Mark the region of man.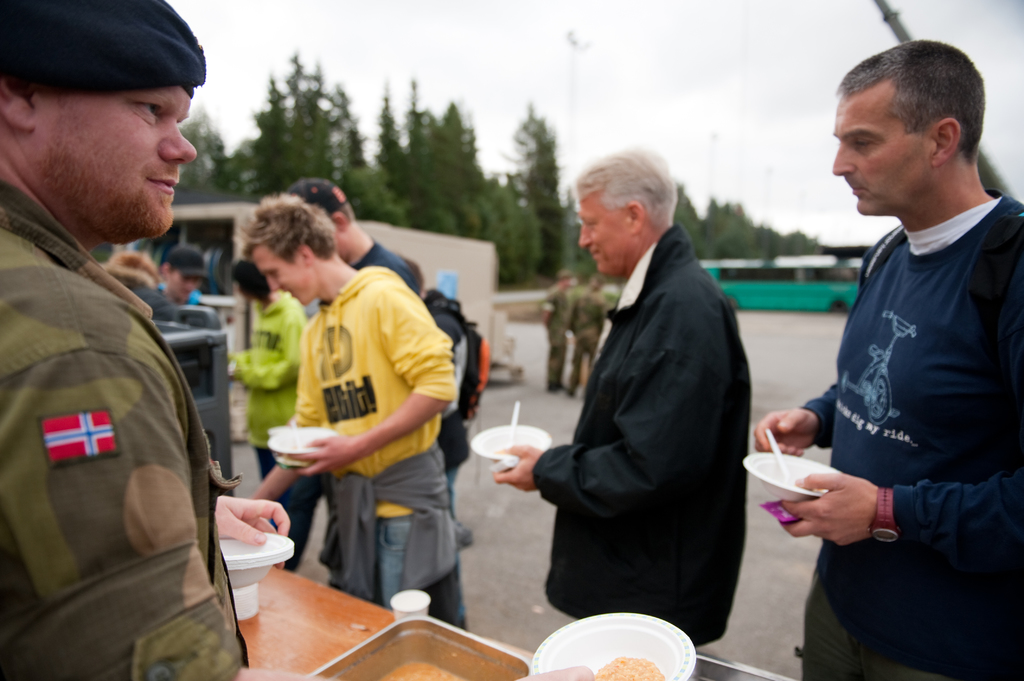
Region: 0, 4, 258, 647.
